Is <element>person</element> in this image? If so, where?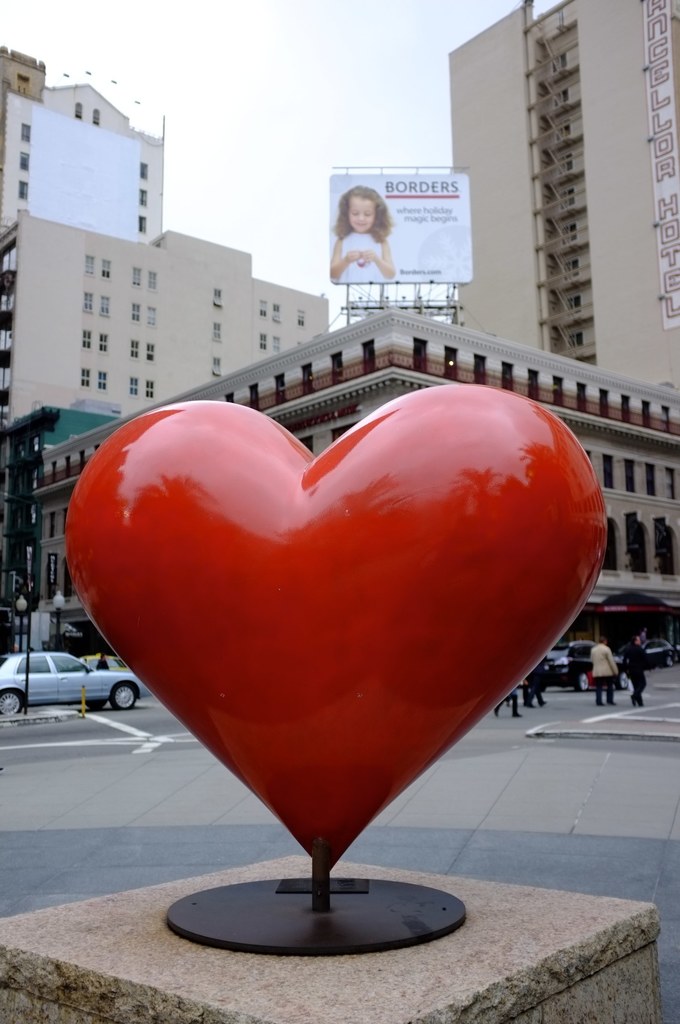
Yes, at detection(328, 184, 394, 281).
